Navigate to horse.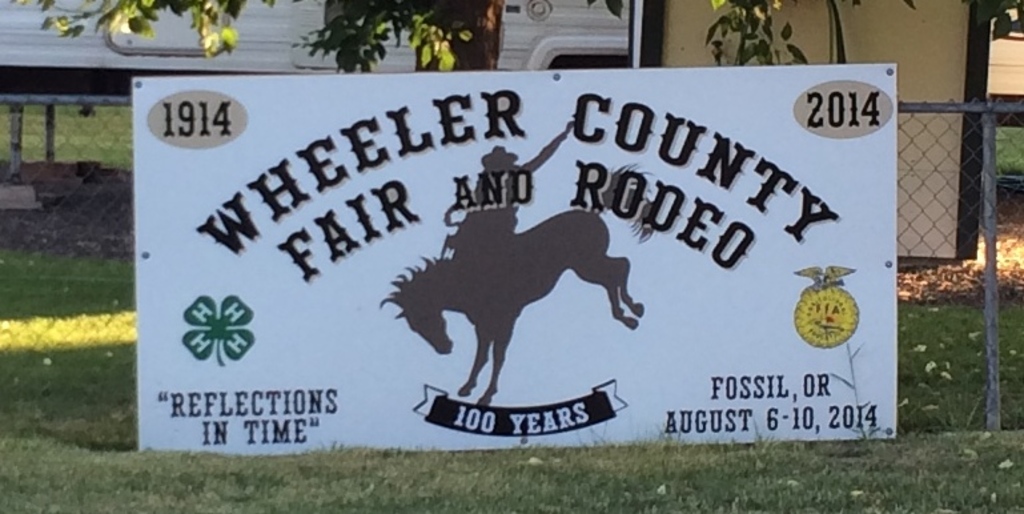
Navigation target: bbox=(380, 162, 658, 410).
